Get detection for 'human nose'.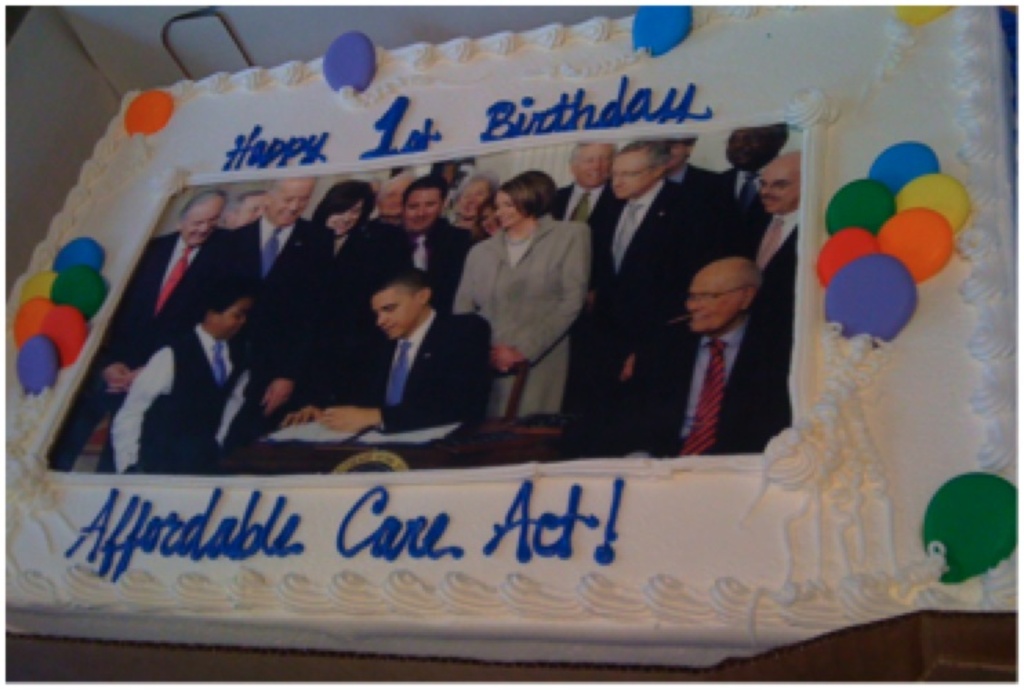
Detection: region(763, 186, 777, 199).
